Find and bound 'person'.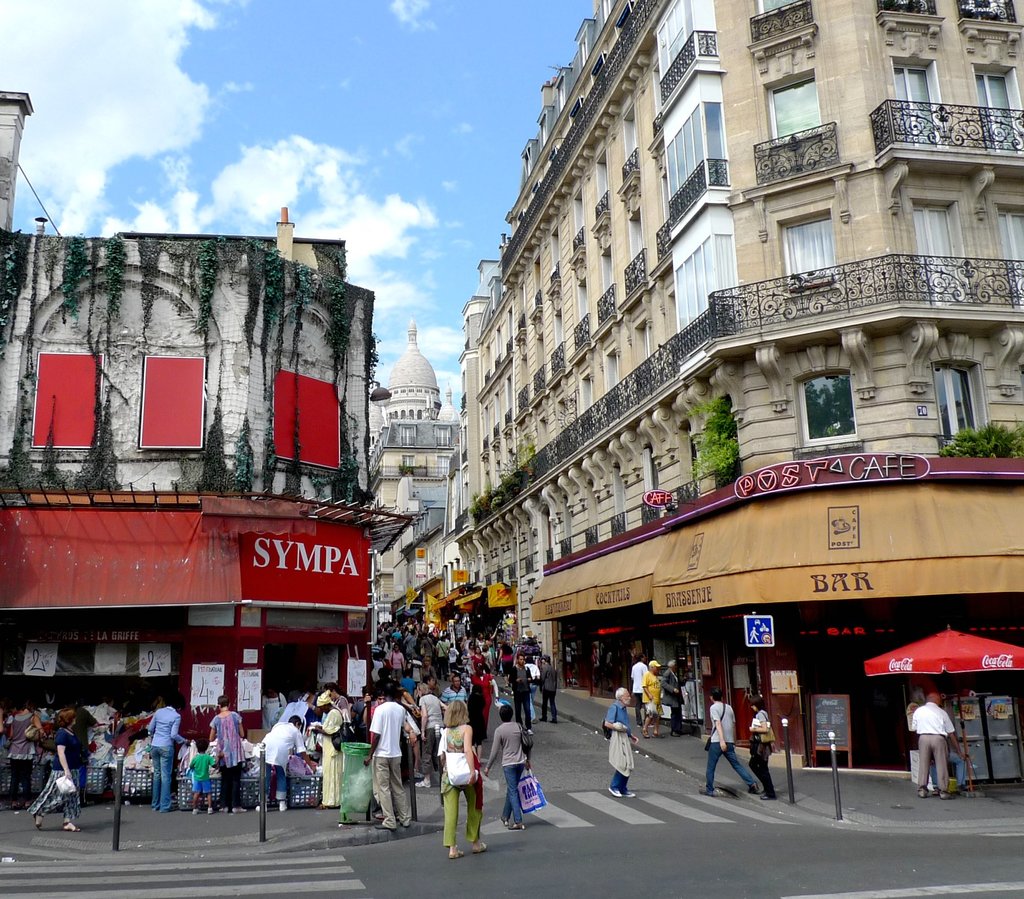
Bound: bbox(598, 684, 637, 800).
